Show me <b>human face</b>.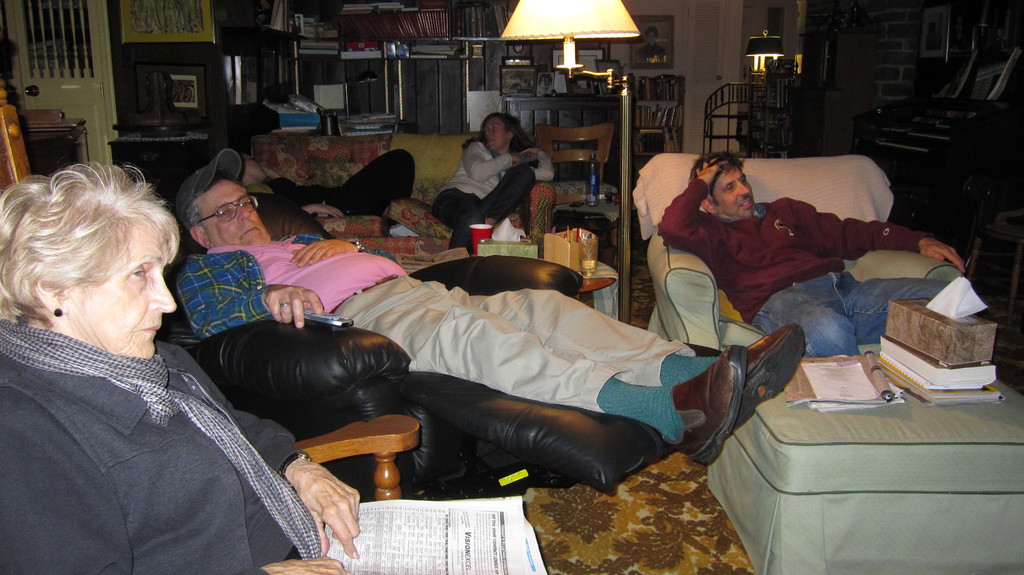
<b>human face</b> is here: region(241, 150, 267, 179).
